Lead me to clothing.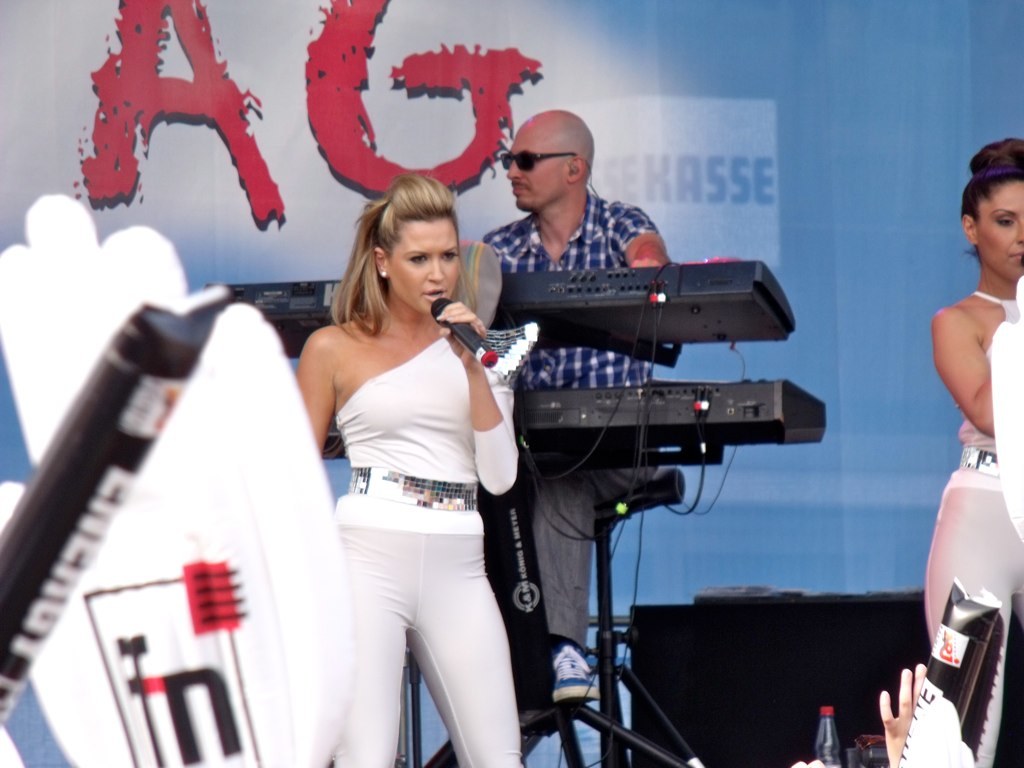
Lead to crop(320, 325, 527, 767).
